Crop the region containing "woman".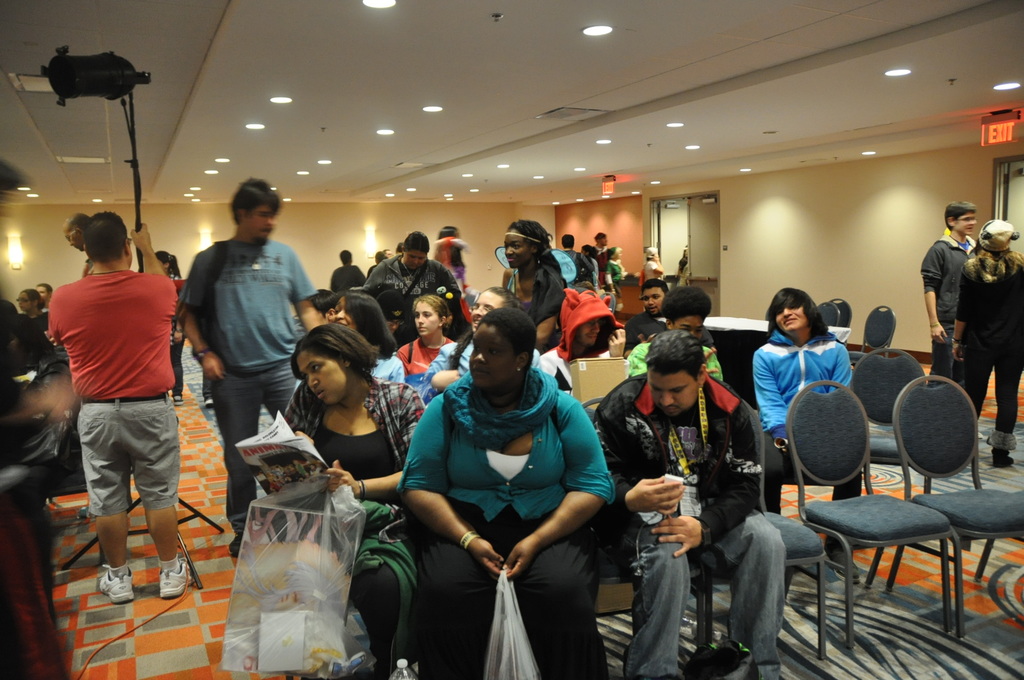
Crop region: {"x1": 19, "y1": 286, "x2": 47, "y2": 323}.
